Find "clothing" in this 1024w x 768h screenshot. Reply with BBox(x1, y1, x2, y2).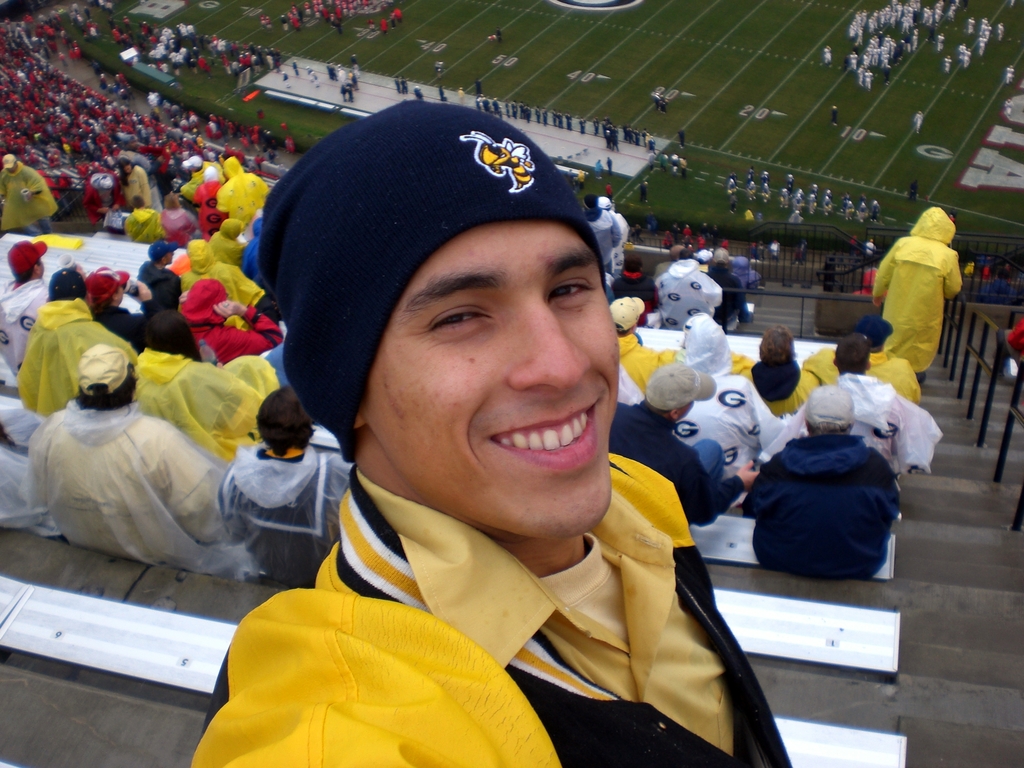
BBox(351, 77, 357, 92).
